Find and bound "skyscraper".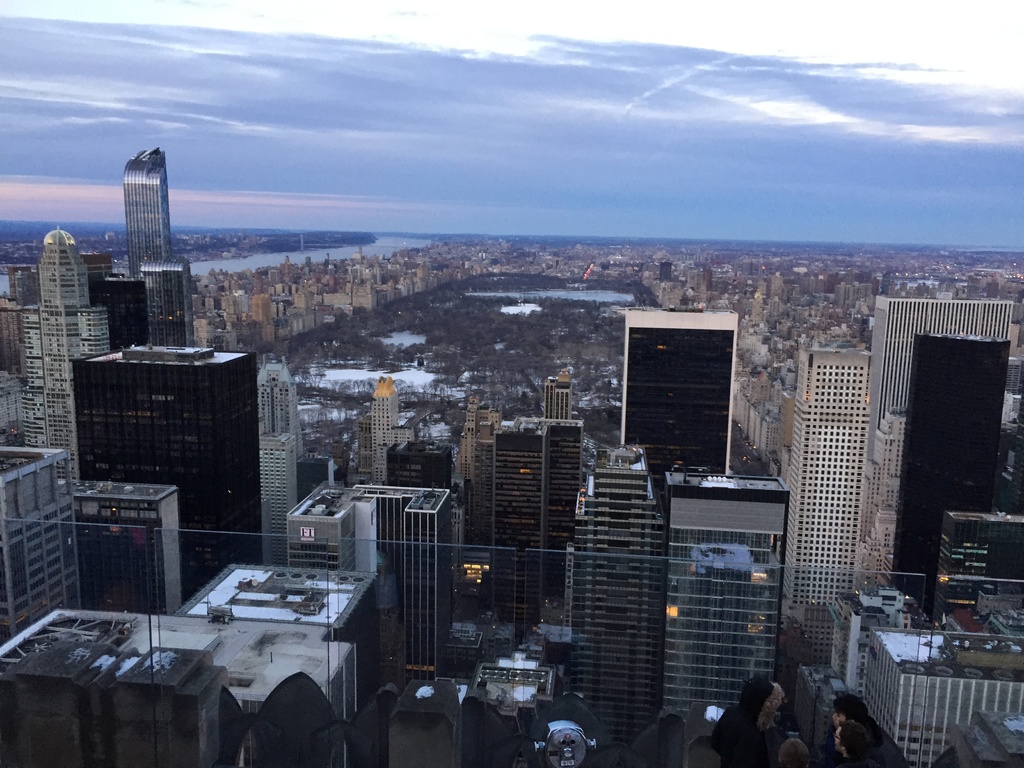
Bound: detection(614, 306, 736, 478).
